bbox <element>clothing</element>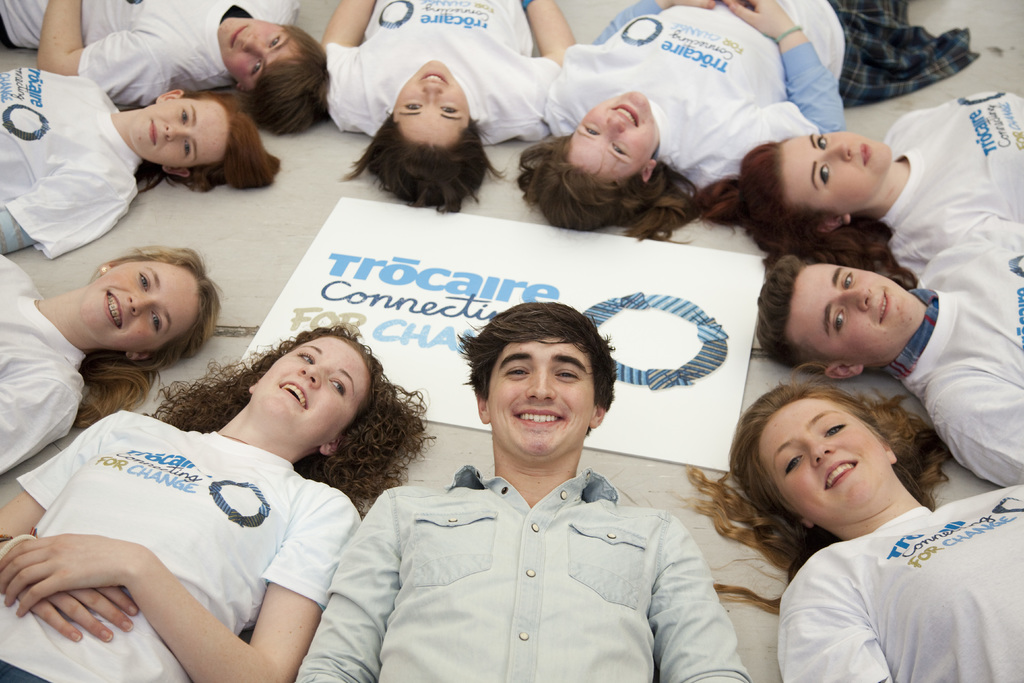
(x1=324, y1=0, x2=567, y2=140)
